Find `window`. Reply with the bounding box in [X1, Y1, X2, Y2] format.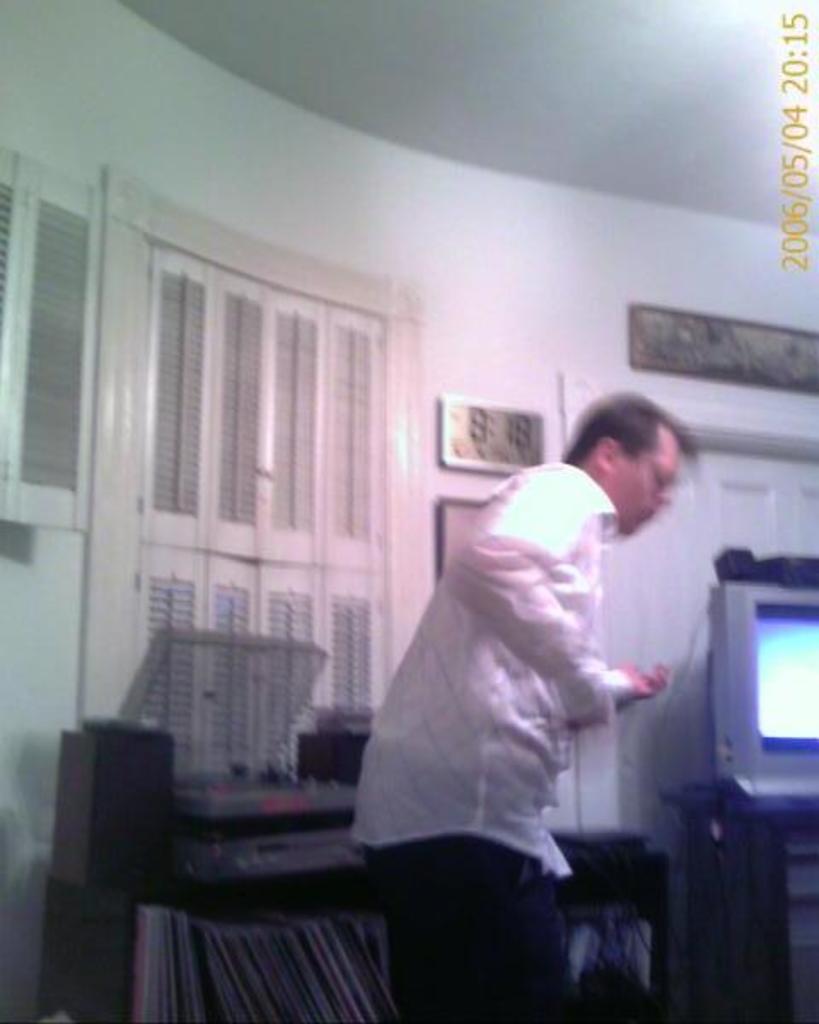
[0, 147, 99, 517].
